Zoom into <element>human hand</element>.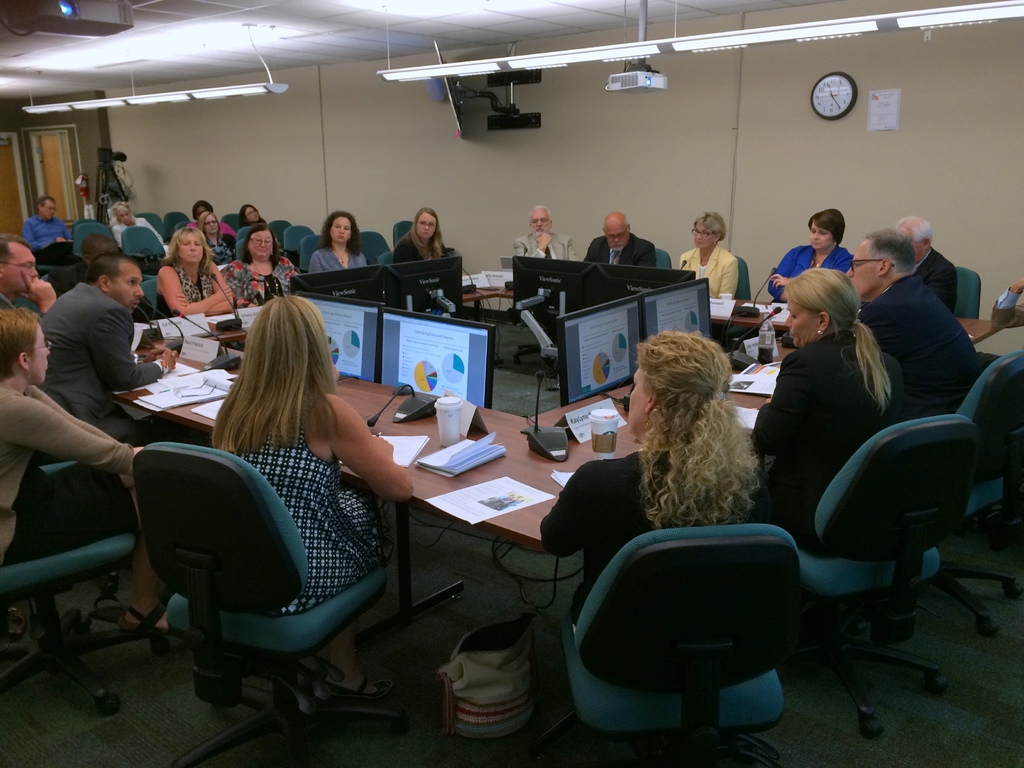
Zoom target: select_region(372, 433, 396, 462).
